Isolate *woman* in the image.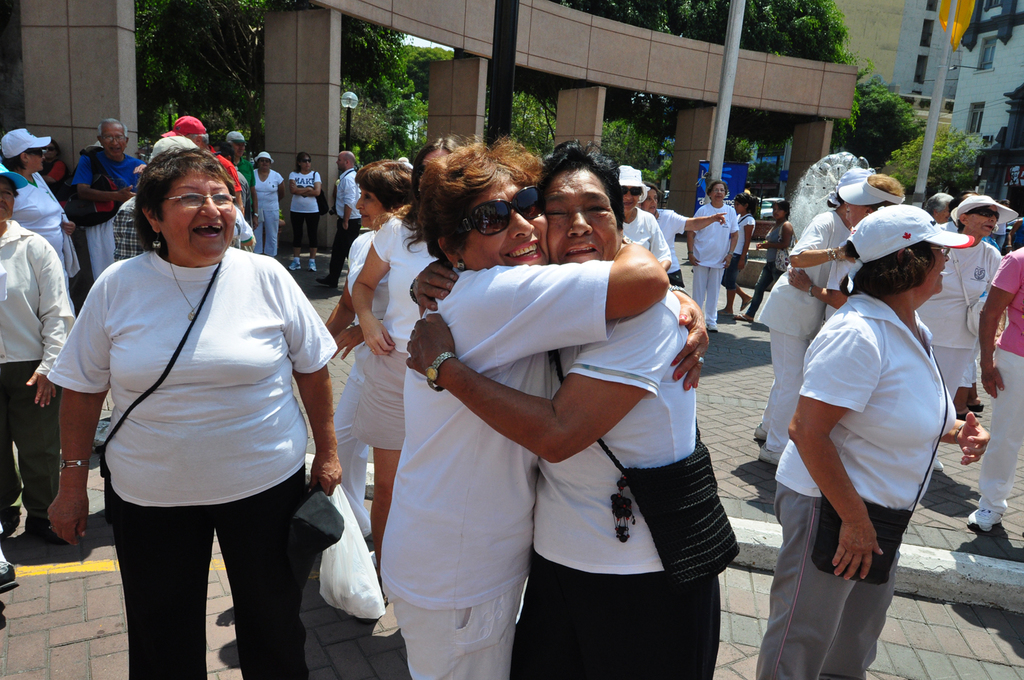
Isolated region: select_region(0, 124, 84, 295).
